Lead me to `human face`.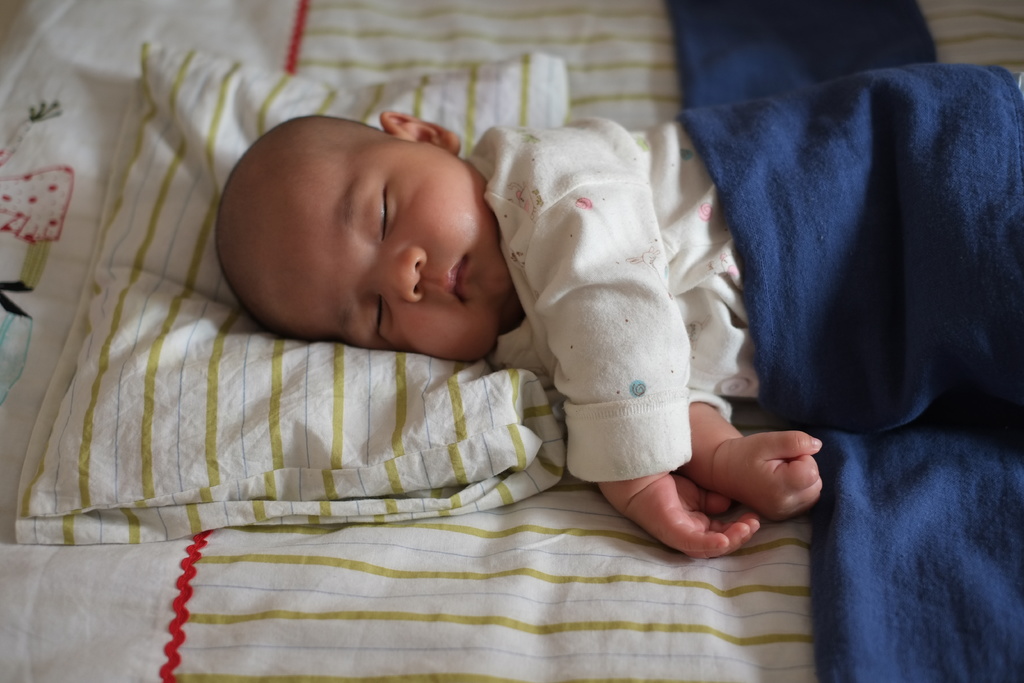
Lead to l=237, t=130, r=517, b=363.
